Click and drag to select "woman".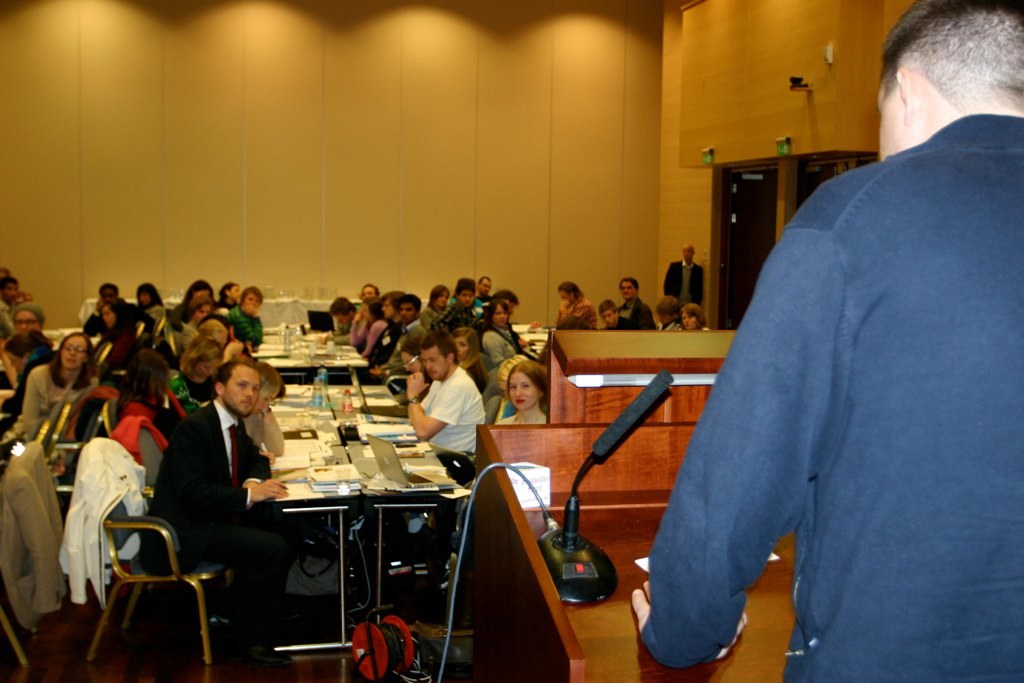
Selection: [x1=187, y1=294, x2=210, y2=342].
